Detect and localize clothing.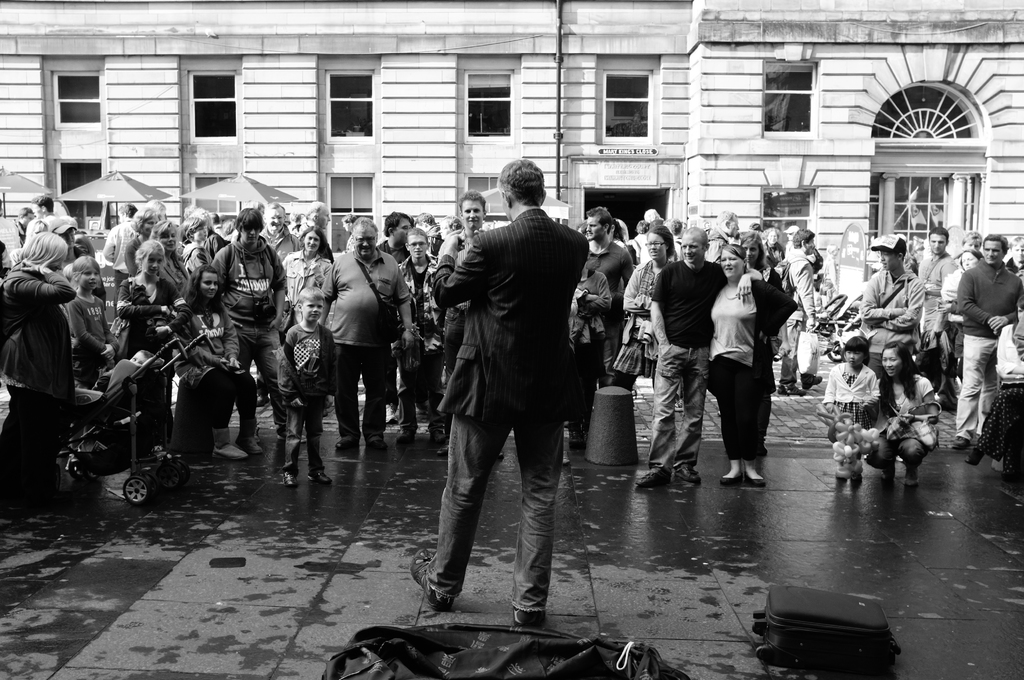
Localized at pyautogui.locateOnScreen(706, 222, 733, 262).
